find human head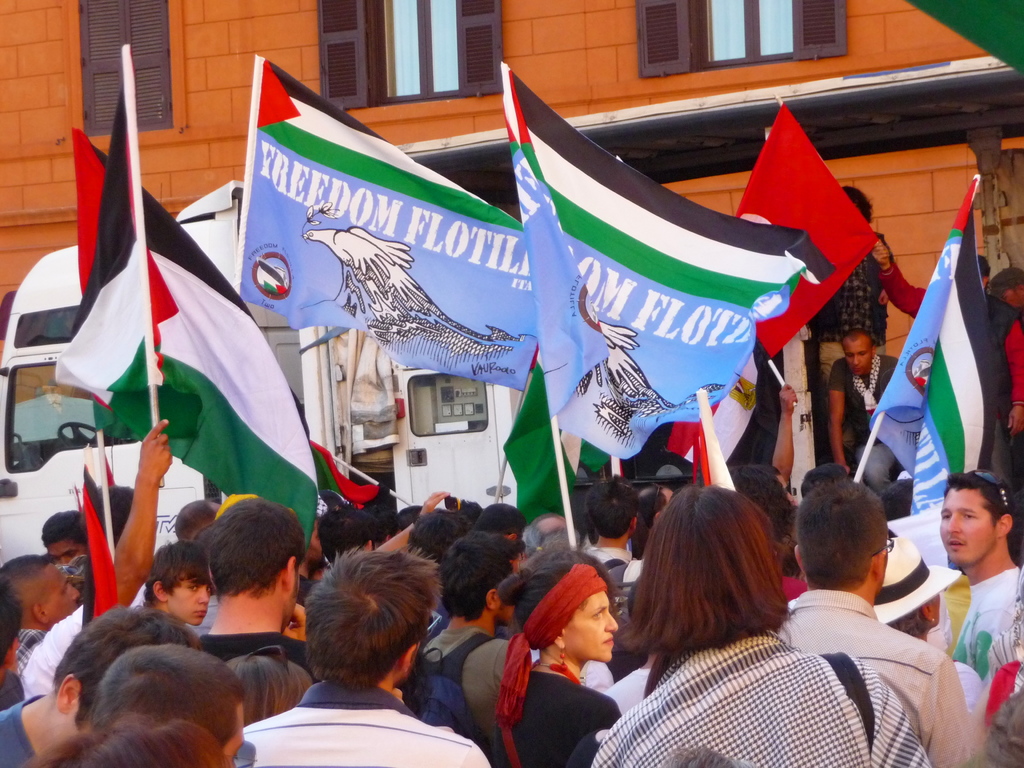
rect(211, 499, 303, 633)
